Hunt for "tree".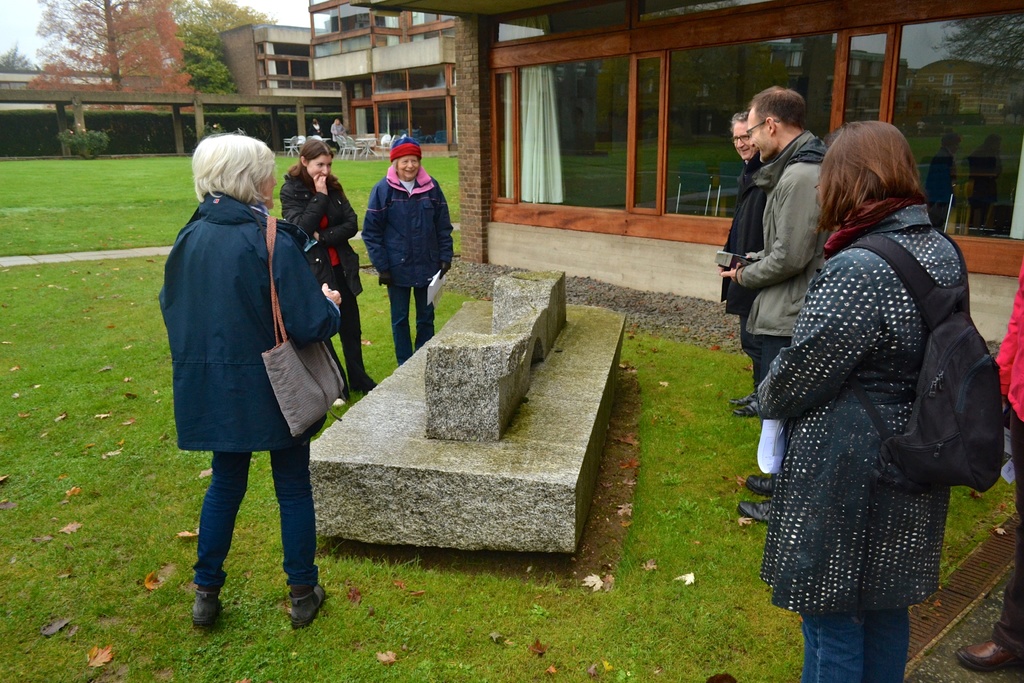
Hunted down at left=166, top=0, right=276, bottom=108.
